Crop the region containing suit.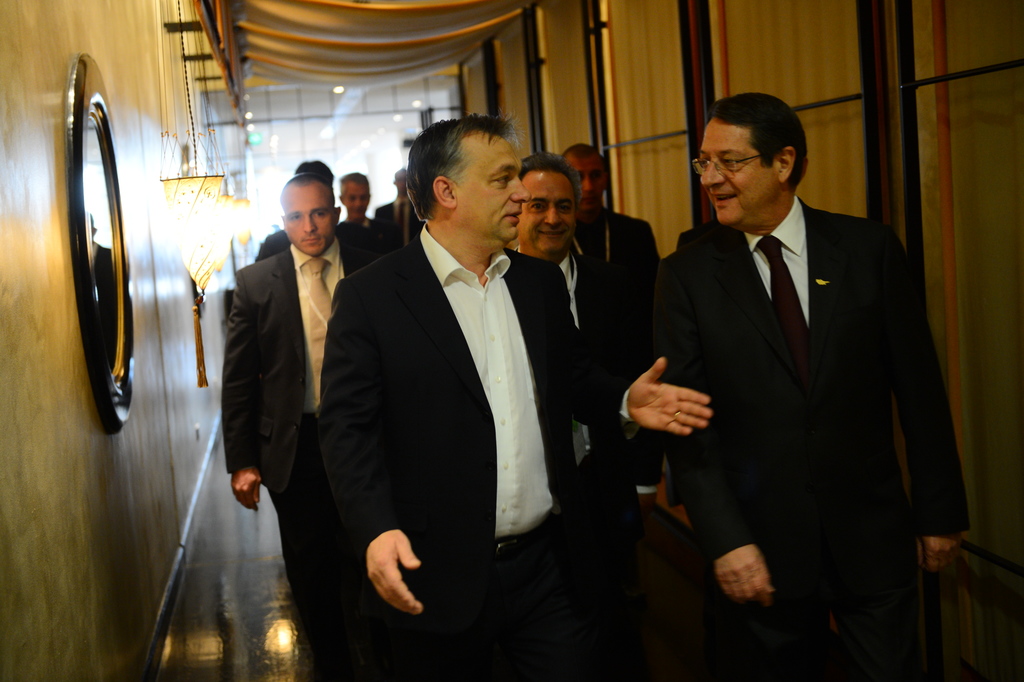
Crop region: crop(645, 101, 972, 651).
